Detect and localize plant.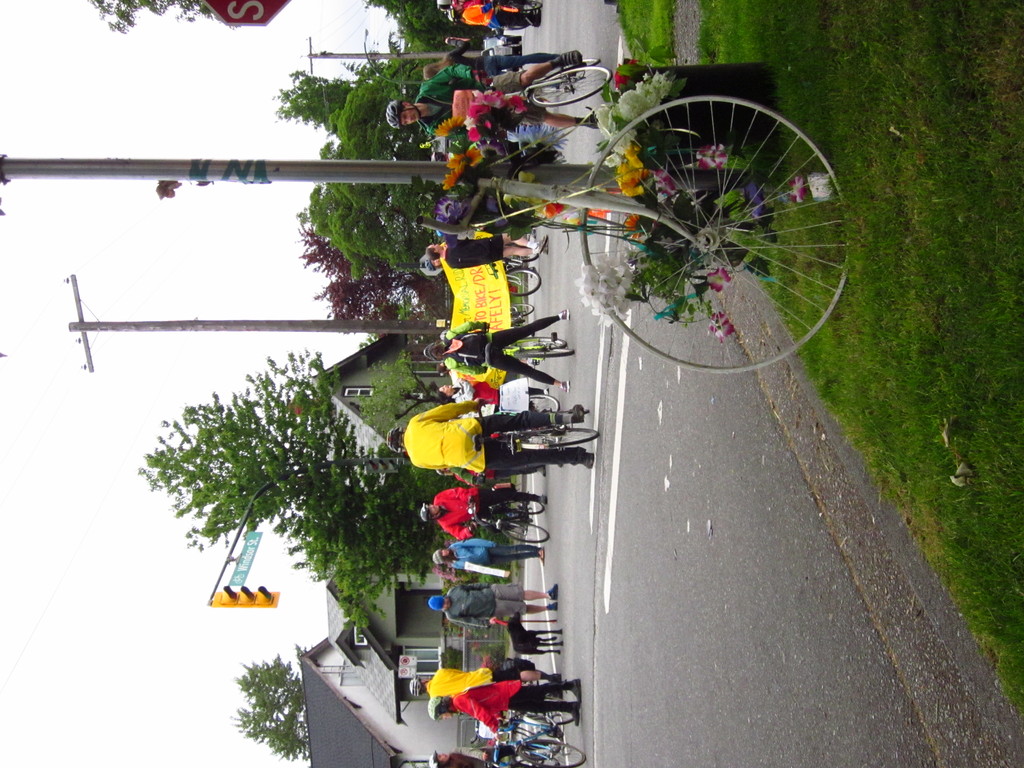
Localized at <bbox>459, 568, 512, 585</bbox>.
